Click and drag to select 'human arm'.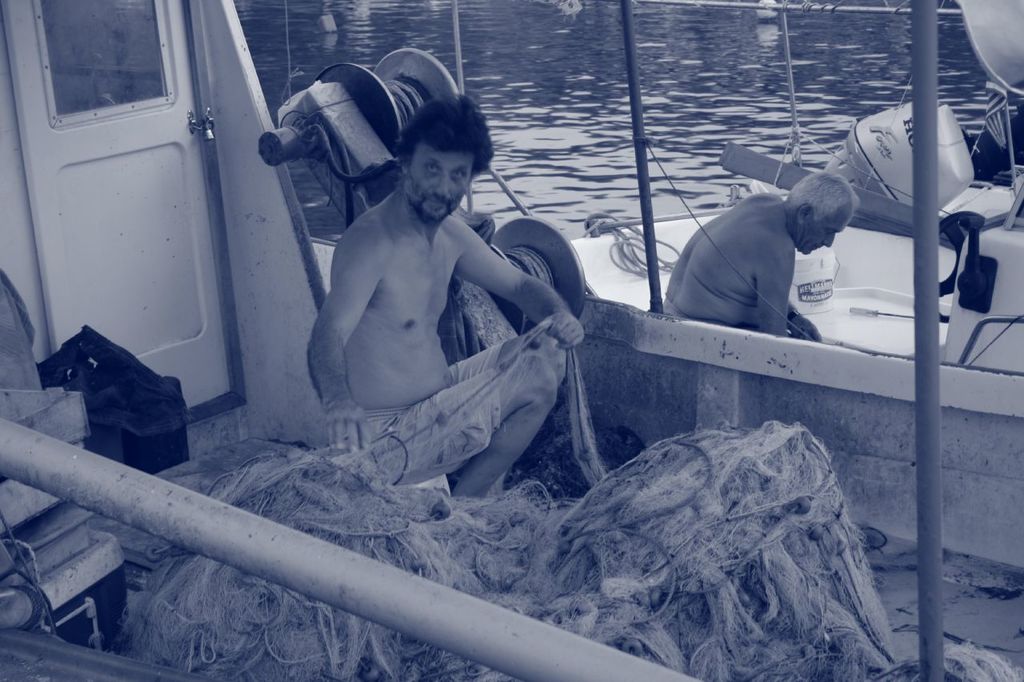
Selection: select_region(750, 240, 811, 333).
